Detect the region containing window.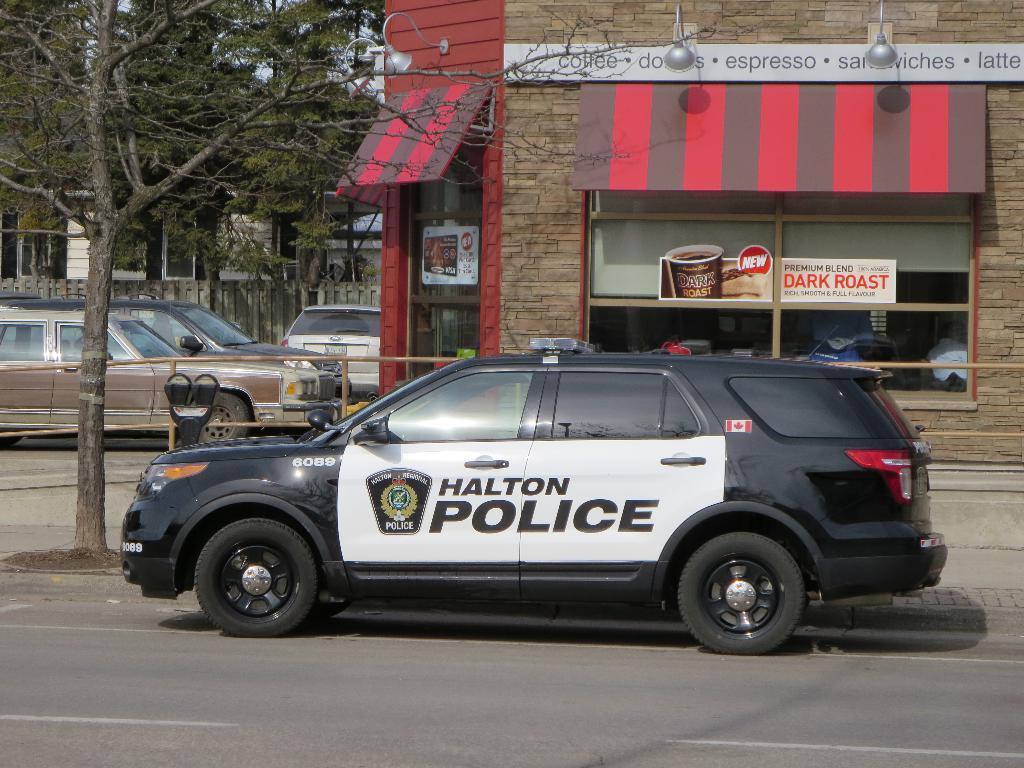
bbox=(1, 324, 47, 365).
